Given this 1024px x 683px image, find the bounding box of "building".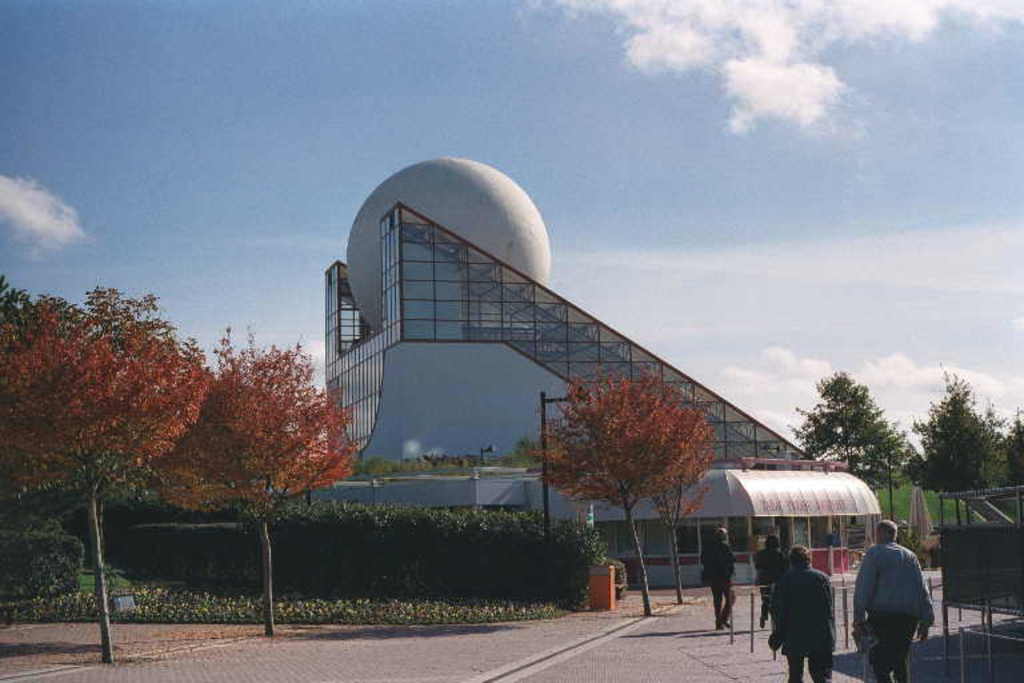
bbox=[327, 156, 813, 588].
